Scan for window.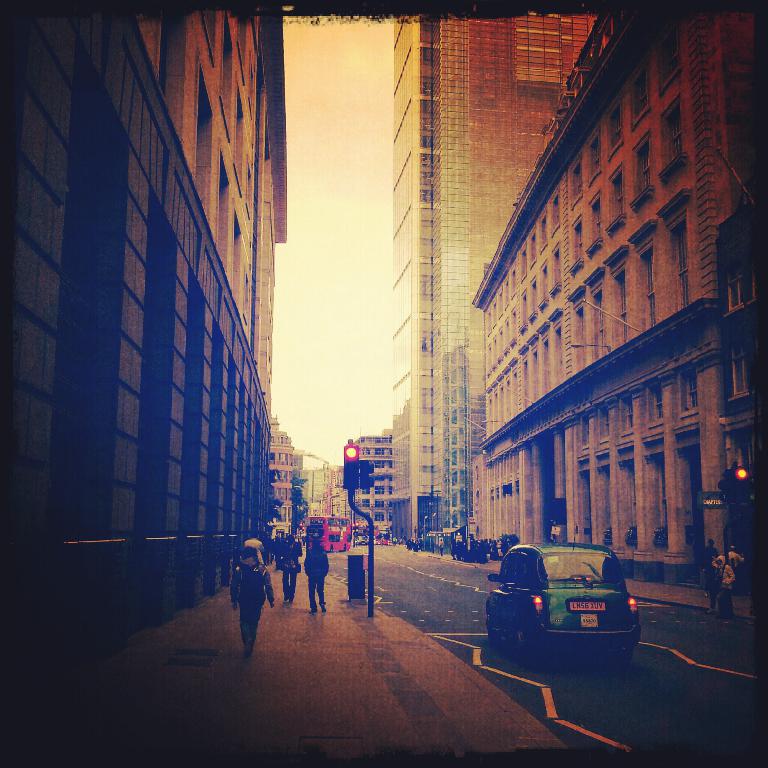
Scan result: bbox=(633, 72, 648, 121).
